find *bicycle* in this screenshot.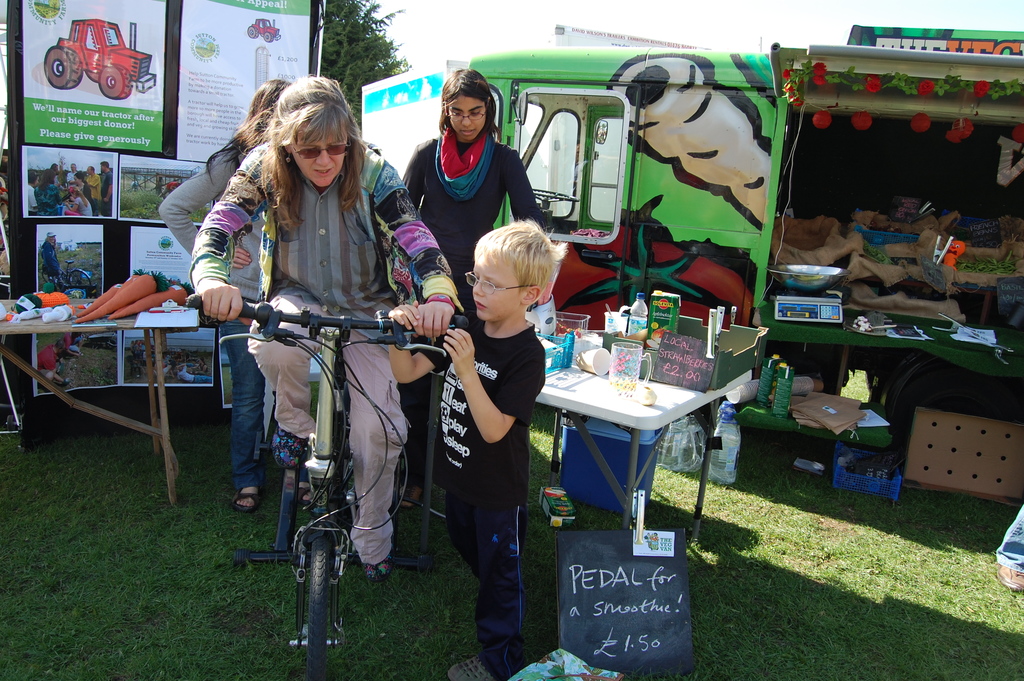
The bounding box for *bicycle* is locate(223, 279, 439, 657).
